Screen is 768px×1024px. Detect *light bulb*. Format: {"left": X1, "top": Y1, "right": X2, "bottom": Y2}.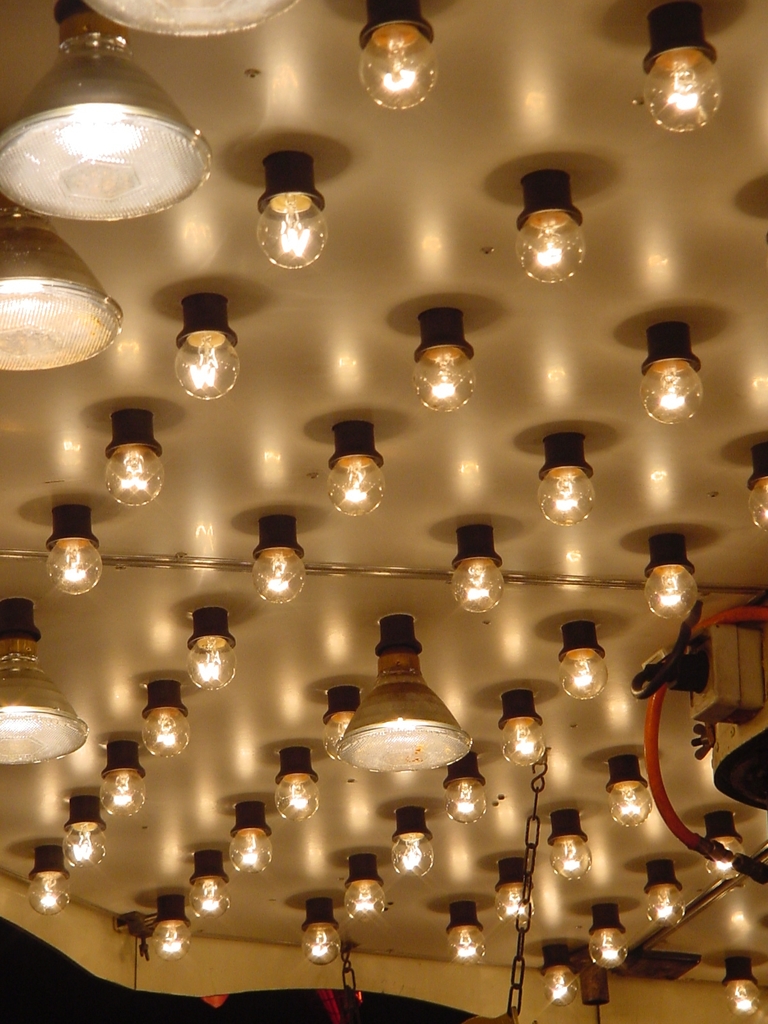
{"left": 254, "top": 153, "right": 331, "bottom": 268}.
